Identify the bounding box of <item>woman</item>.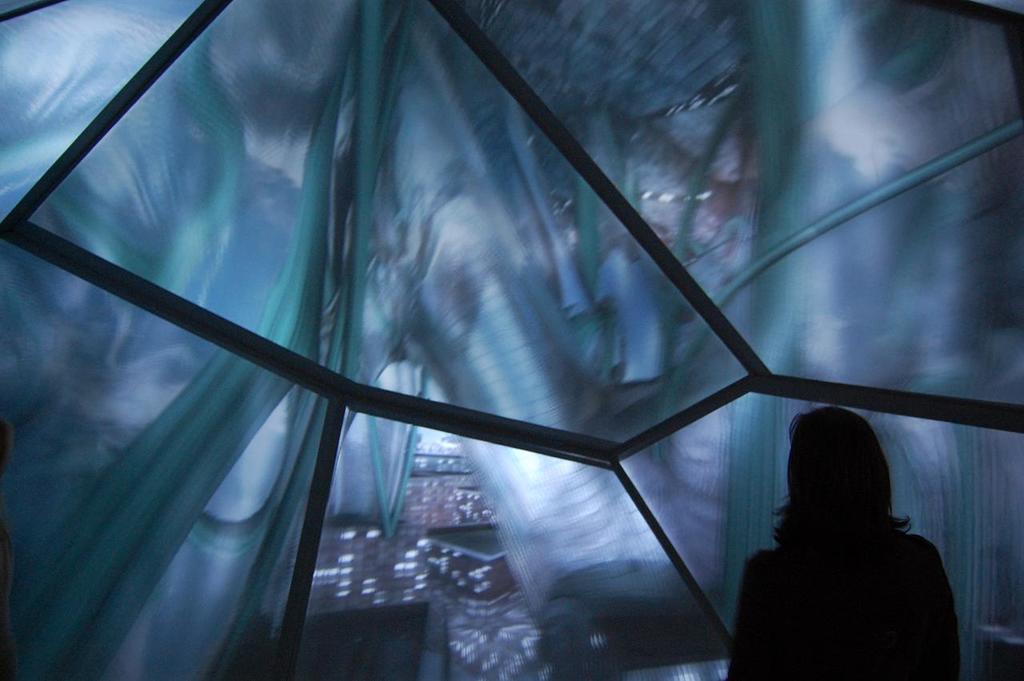
bbox=(733, 406, 971, 680).
